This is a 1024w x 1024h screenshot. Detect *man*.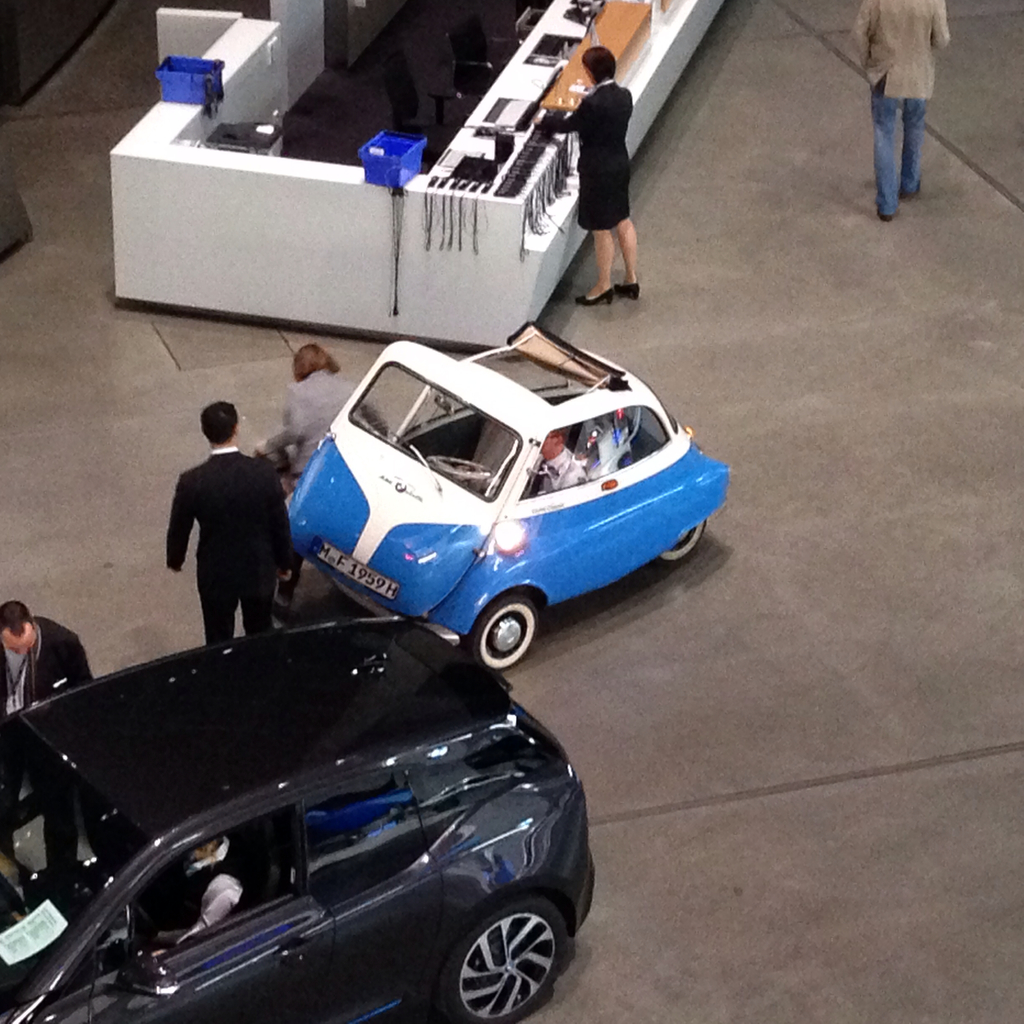
(531,431,586,498).
